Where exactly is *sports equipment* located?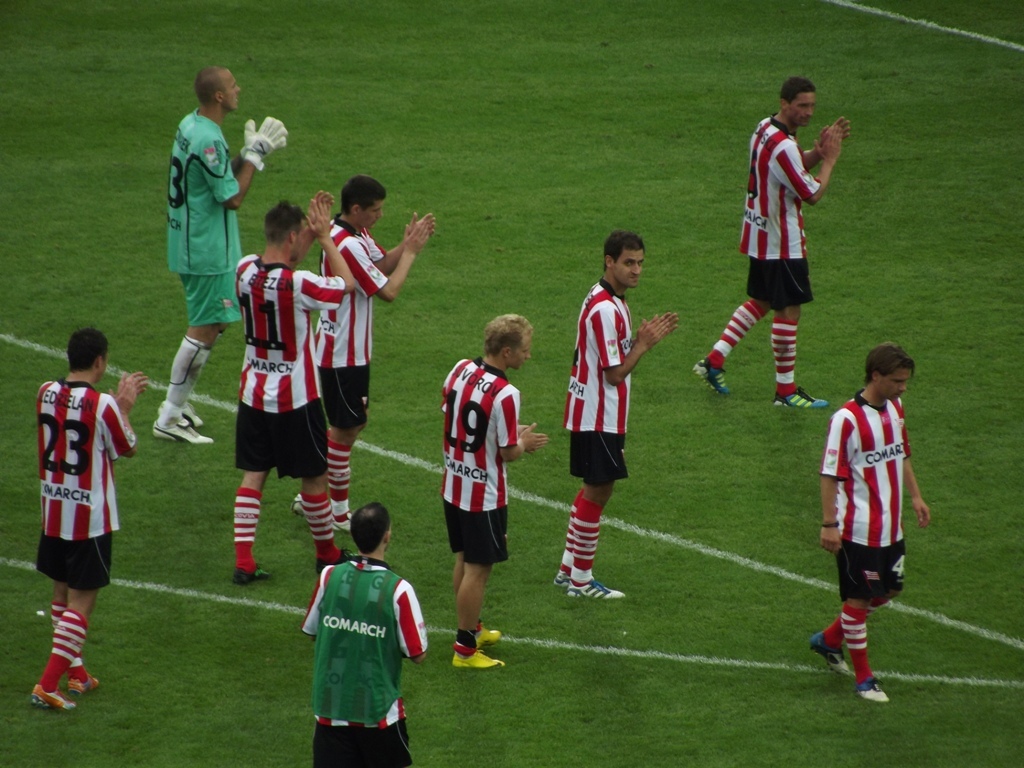
Its bounding box is <box>148,404,210,438</box>.
